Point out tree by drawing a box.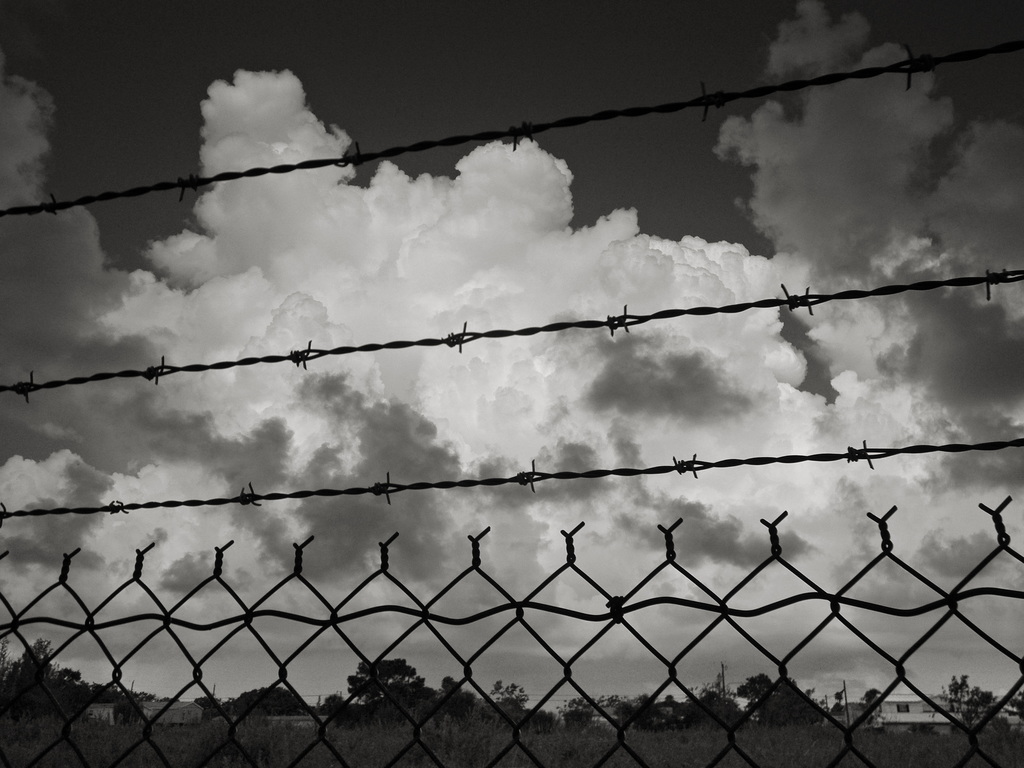
Rect(736, 673, 769, 707).
